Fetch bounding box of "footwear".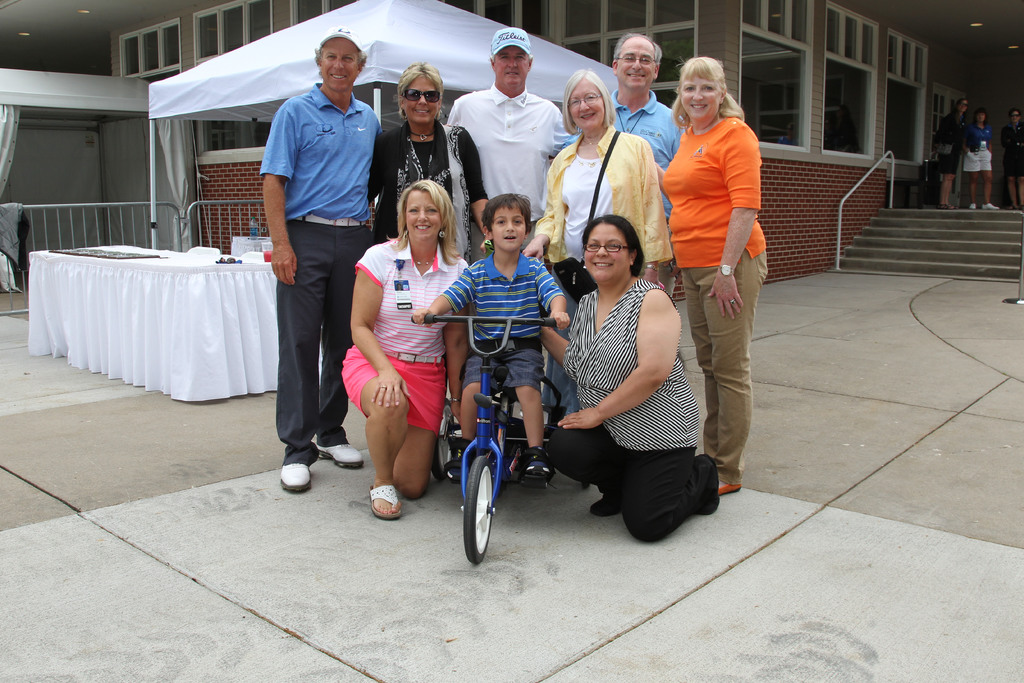
Bbox: {"x1": 365, "y1": 483, "x2": 404, "y2": 523}.
